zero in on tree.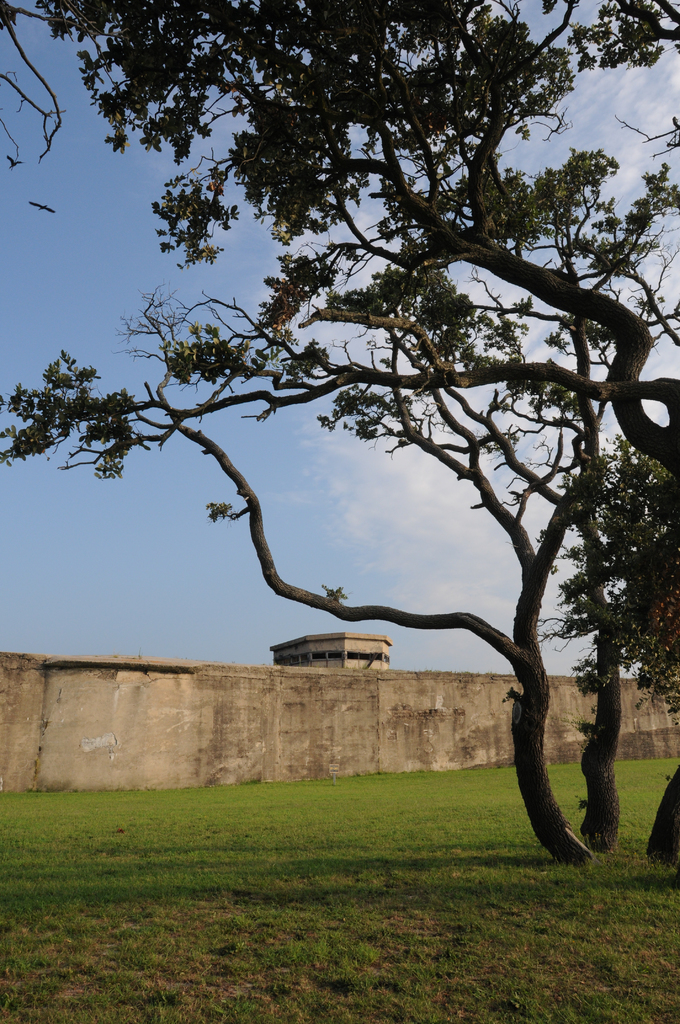
Zeroed in: {"left": 41, "top": 2, "right": 658, "bottom": 845}.
